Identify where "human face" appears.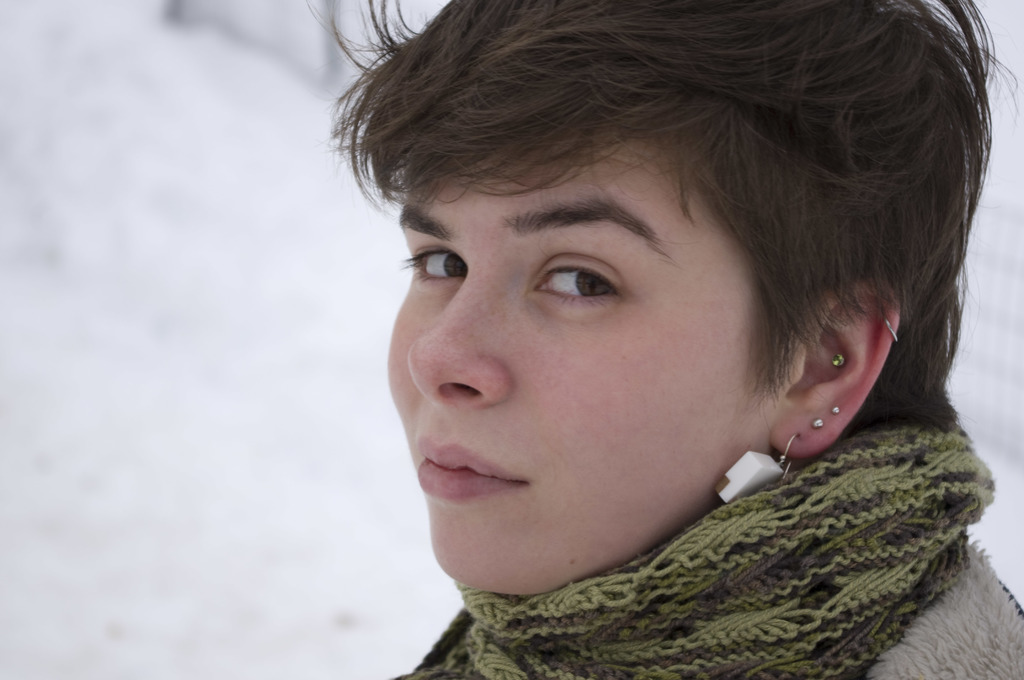
Appears at {"x1": 386, "y1": 134, "x2": 793, "y2": 595}.
